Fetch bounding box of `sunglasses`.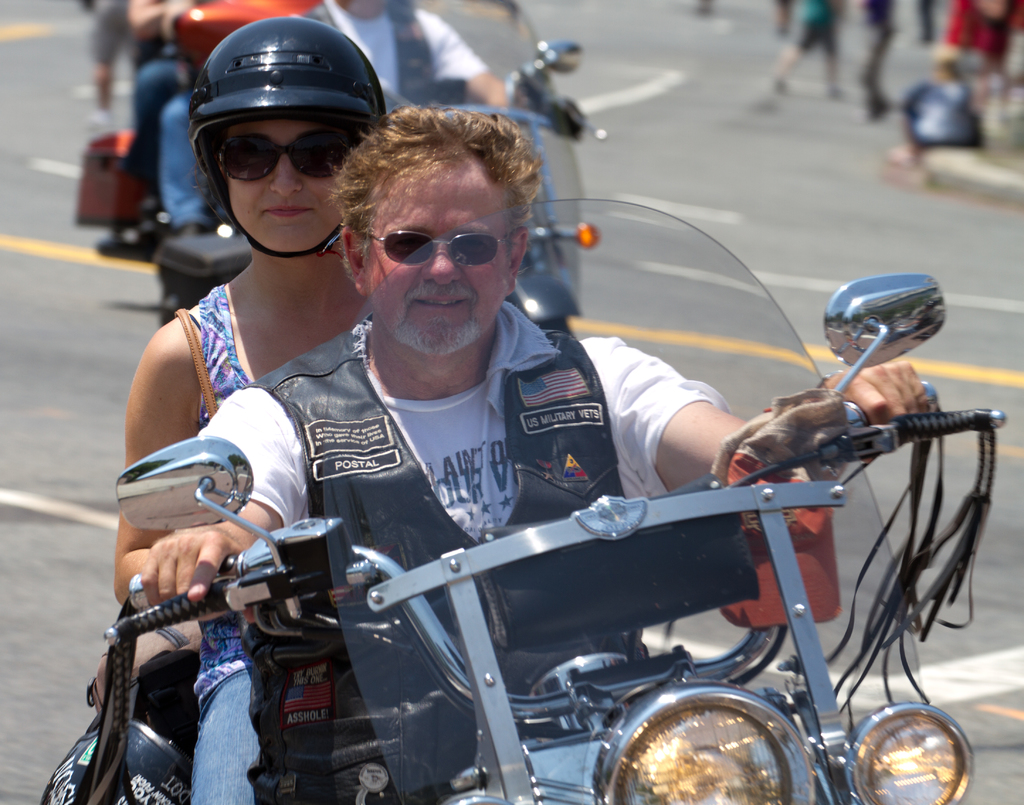
Bbox: bbox=(201, 128, 370, 190).
